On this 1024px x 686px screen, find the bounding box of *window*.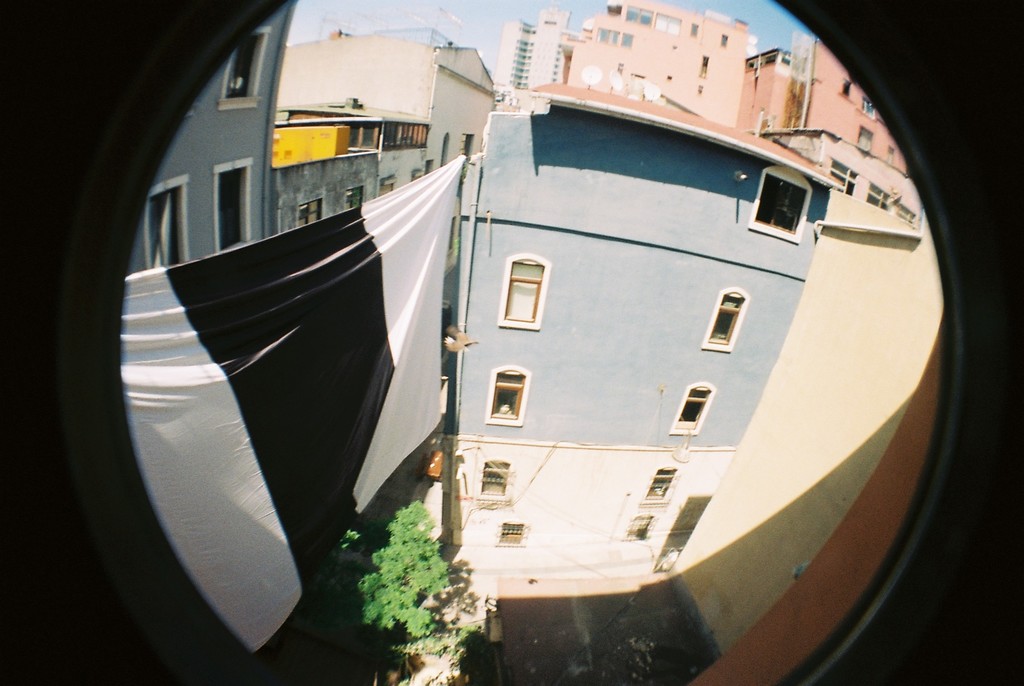
Bounding box: crop(380, 176, 395, 192).
